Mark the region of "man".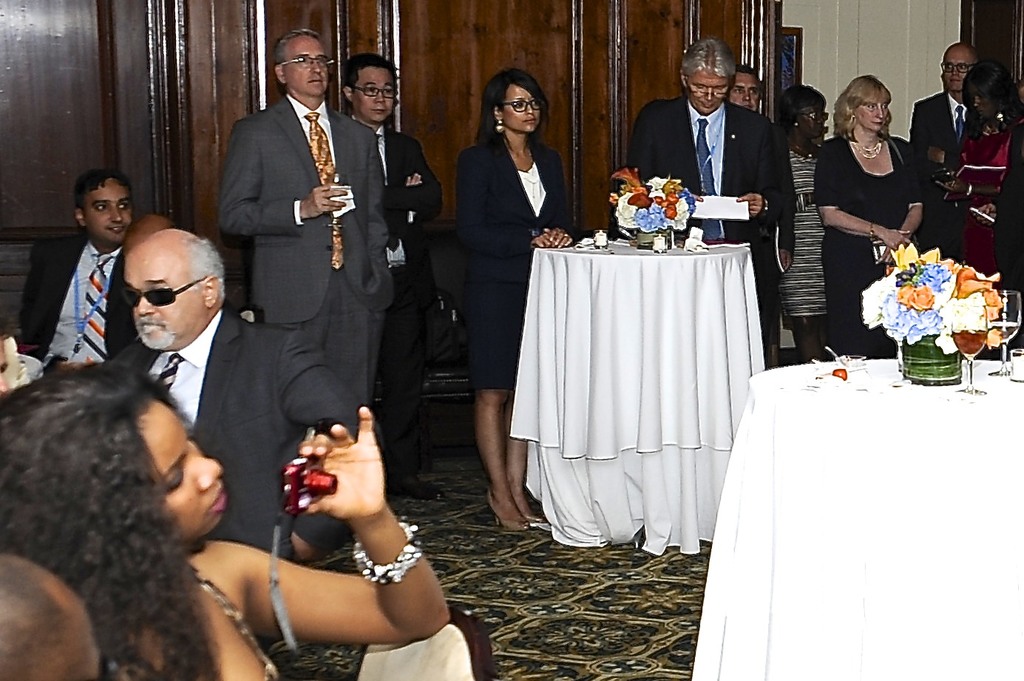
Region: rect(912, 41, 992, 175).
